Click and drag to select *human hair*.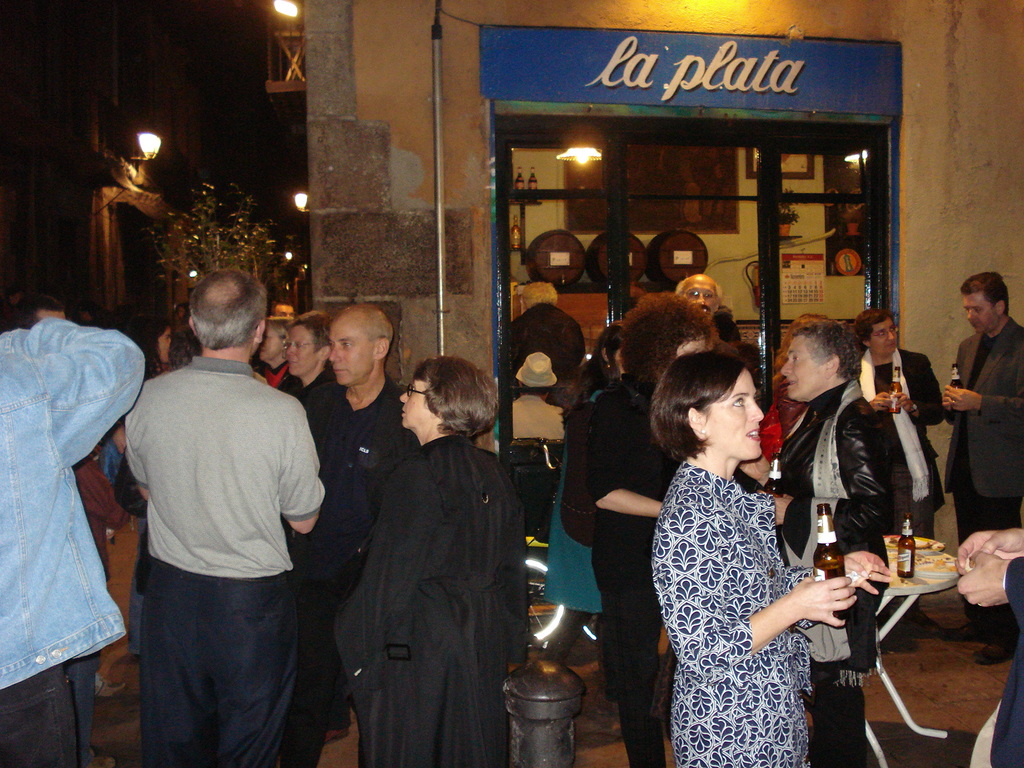
Selection: (x1=22, y1=291, x2=67, y2=322).
